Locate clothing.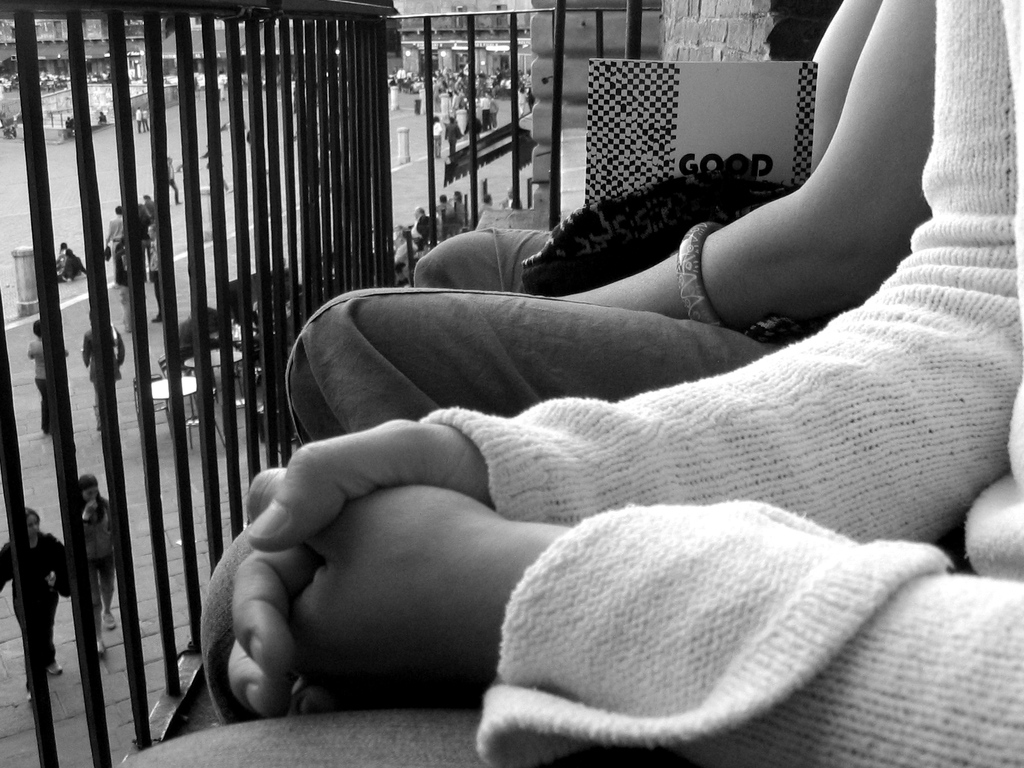
Bounding box: box(396, 238, 418, 275).
